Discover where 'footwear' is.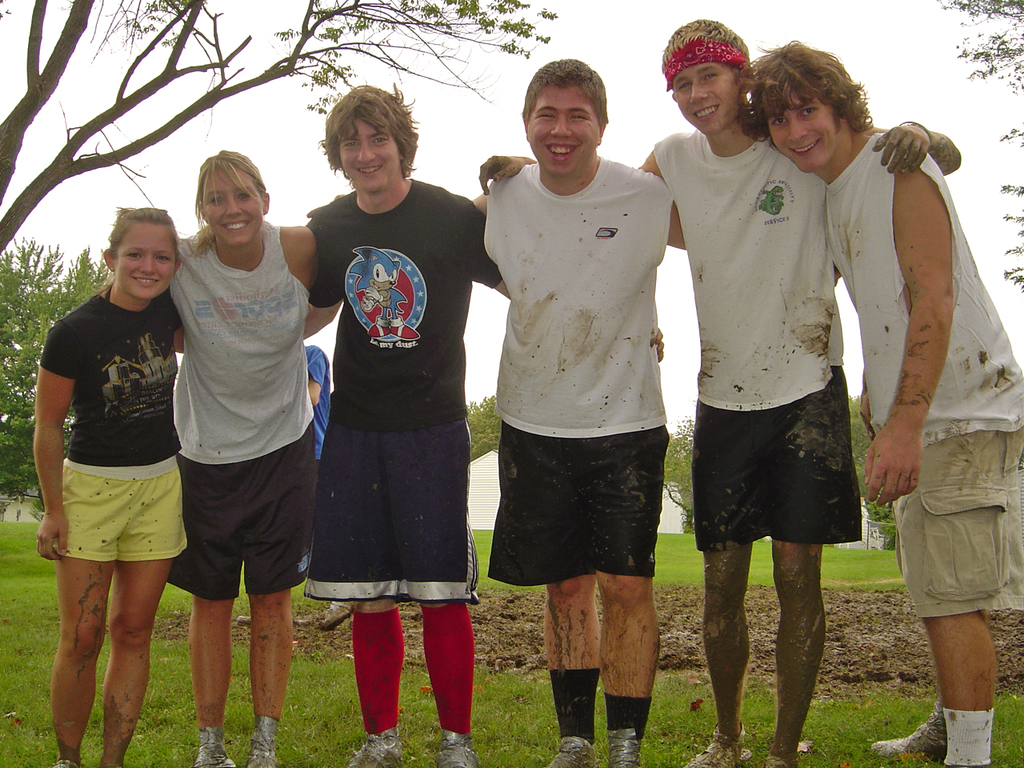
Discovered at 761:750:801:767.
